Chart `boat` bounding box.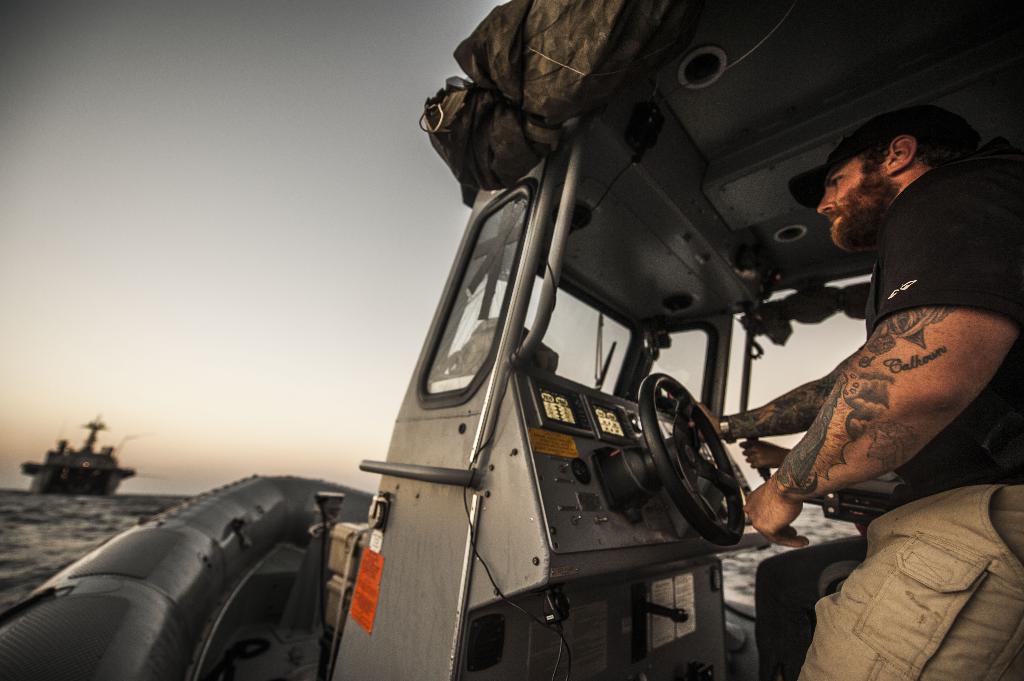
Charted: 20:44:973:644.
